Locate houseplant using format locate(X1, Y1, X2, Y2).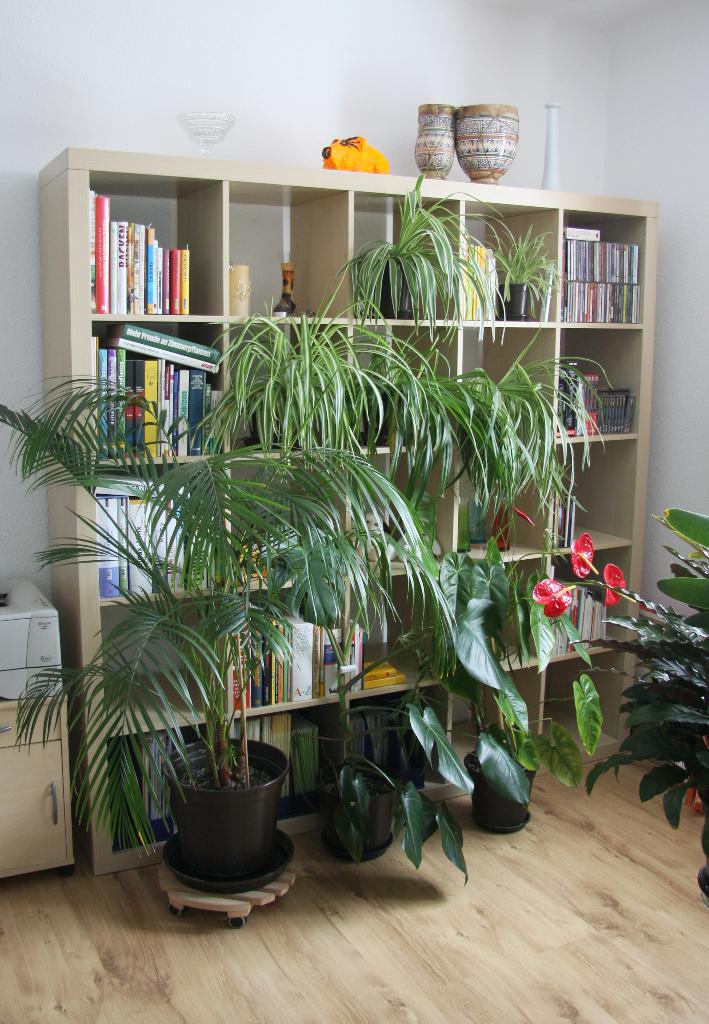
locate(570, 585, 708, 890).
